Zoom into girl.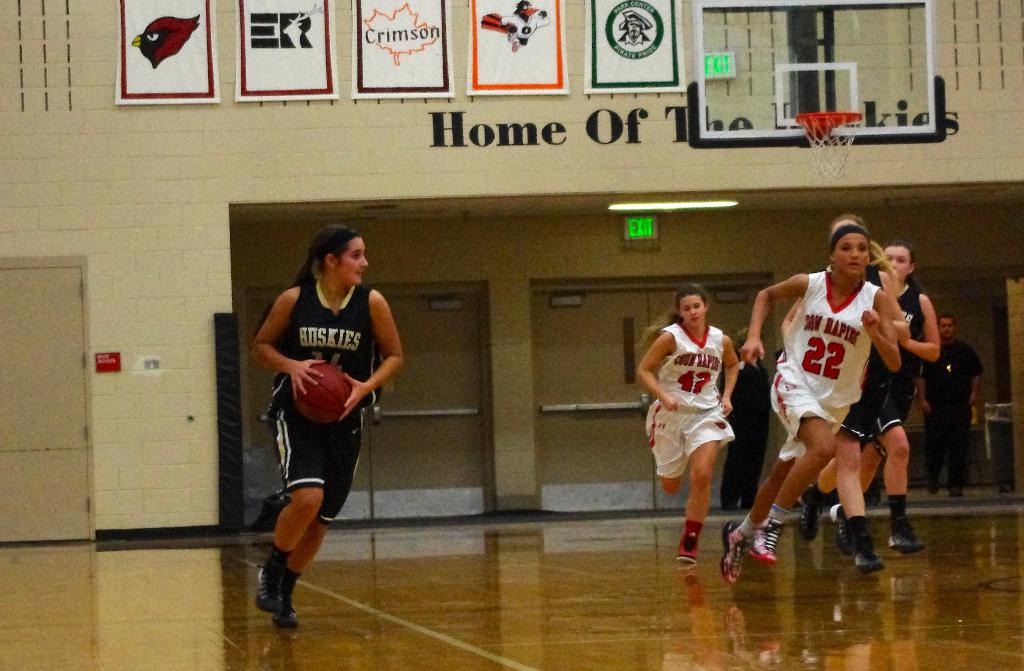
Zoom target: 636,285,743,563.
